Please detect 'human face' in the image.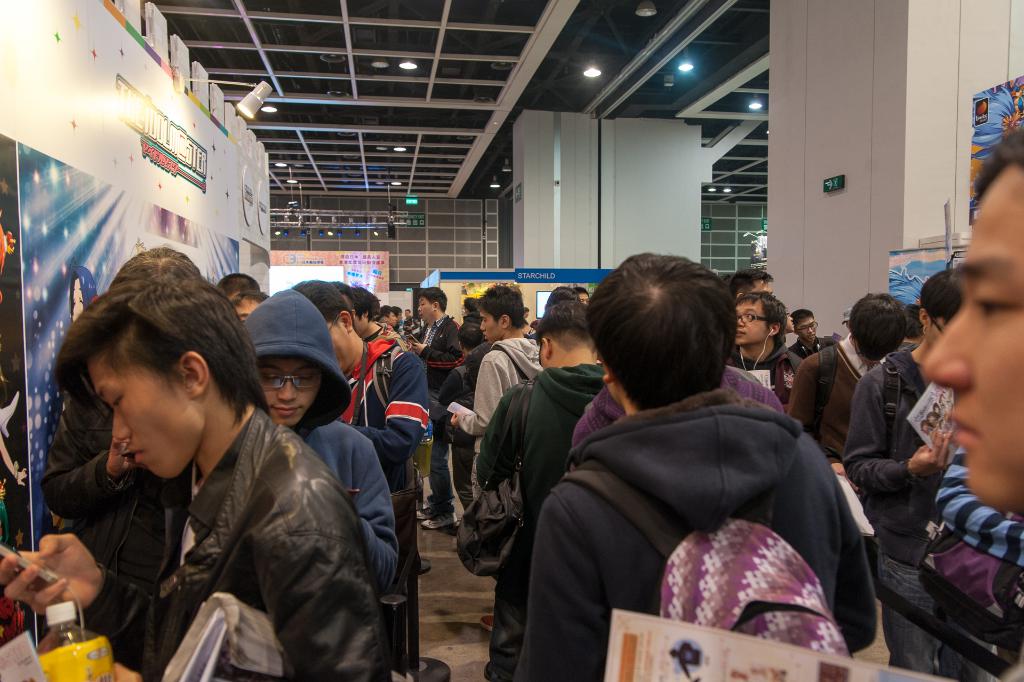
[left=919, top=165, right=1023, bottom=516].
